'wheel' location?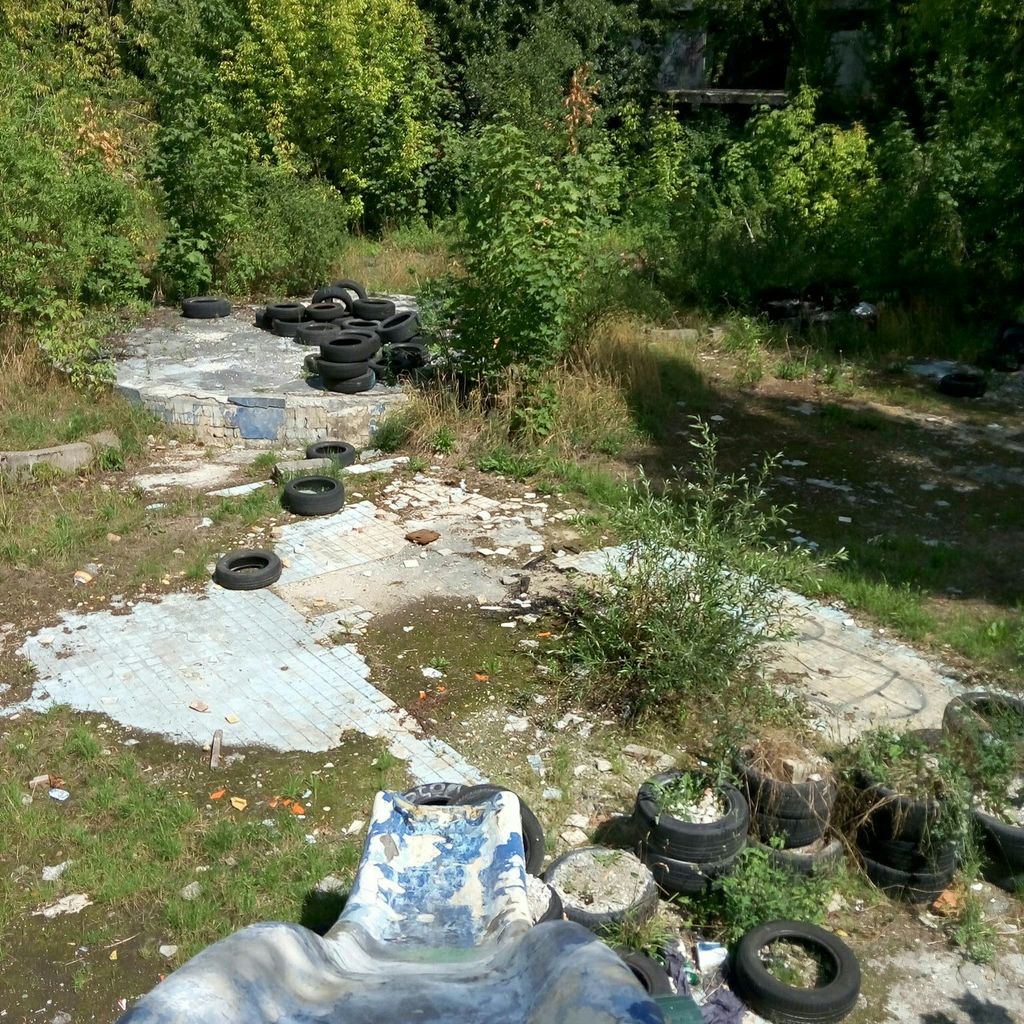
bbox=(593, 937, 673, 1023)
